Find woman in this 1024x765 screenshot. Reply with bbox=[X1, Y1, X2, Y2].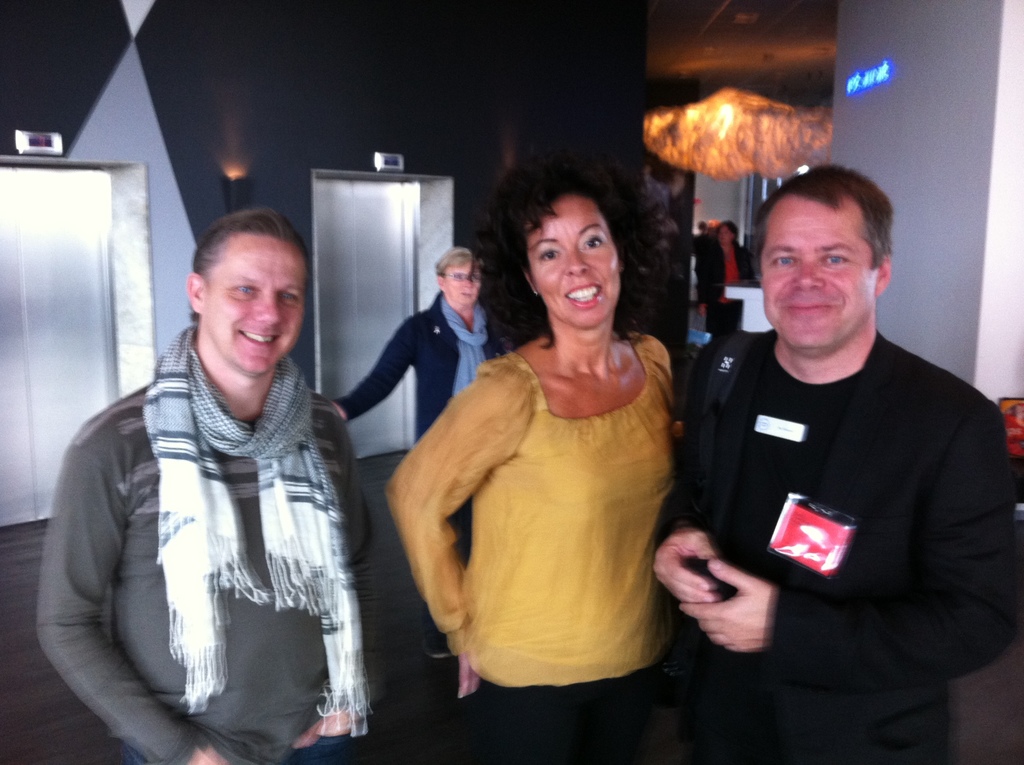
bbox=[320, 246, 493, 549].
